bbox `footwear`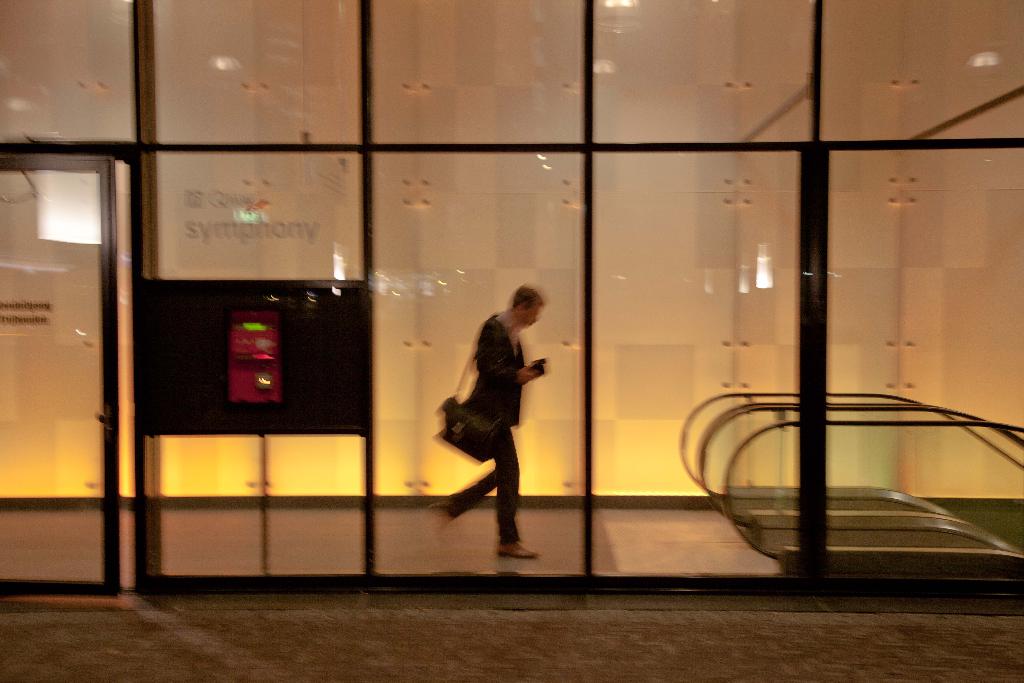
[433, 500, 451, 537]
